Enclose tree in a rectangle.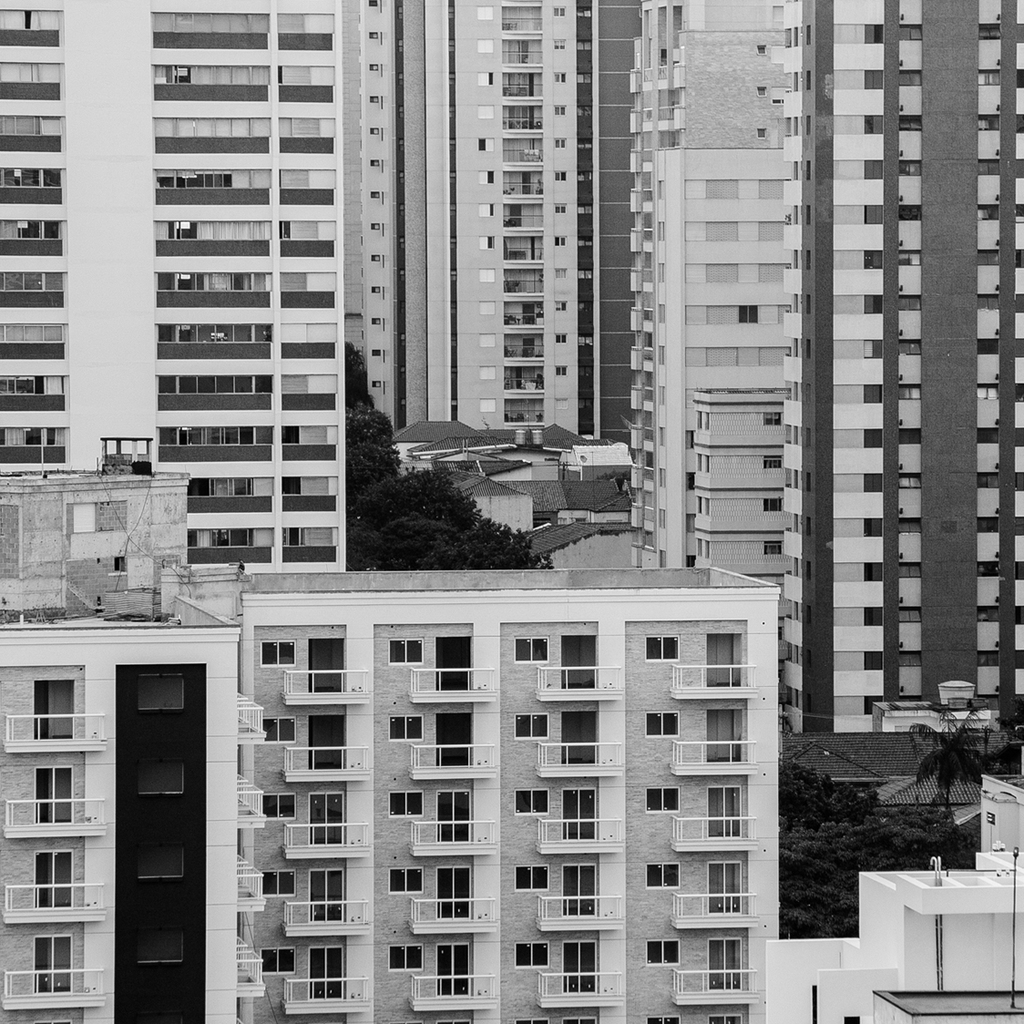
bbox(787, 785, 982, 931).
